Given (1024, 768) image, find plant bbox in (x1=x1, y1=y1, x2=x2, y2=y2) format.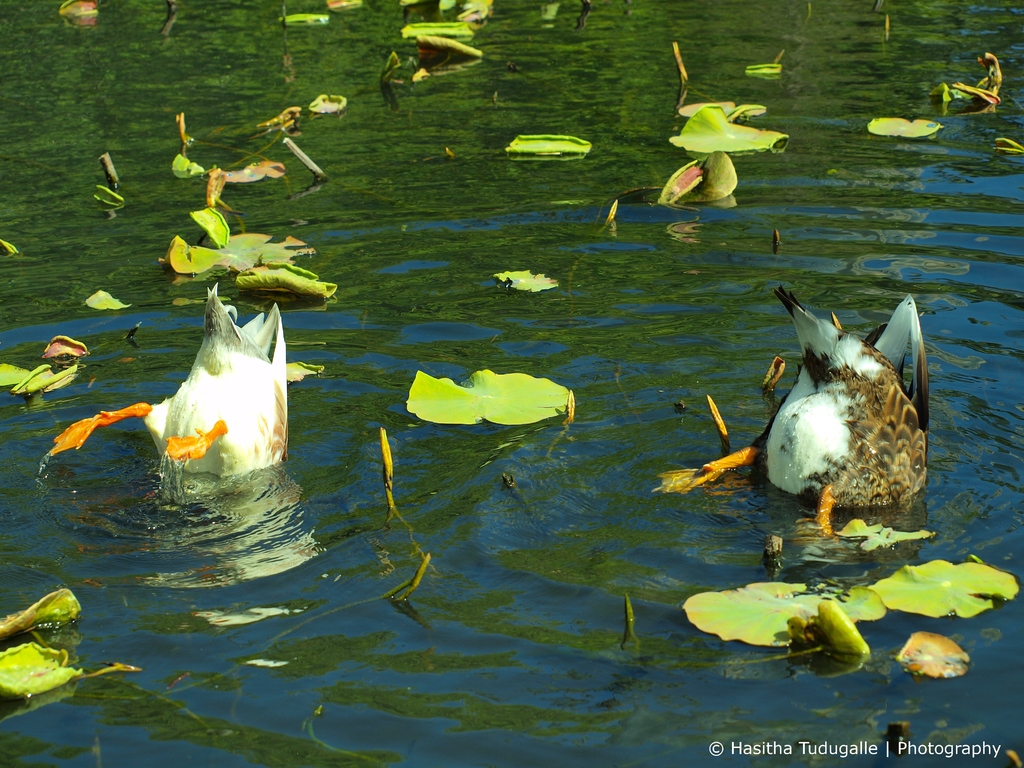
(x1=684, y1=511, x2=1022, y2=673).
